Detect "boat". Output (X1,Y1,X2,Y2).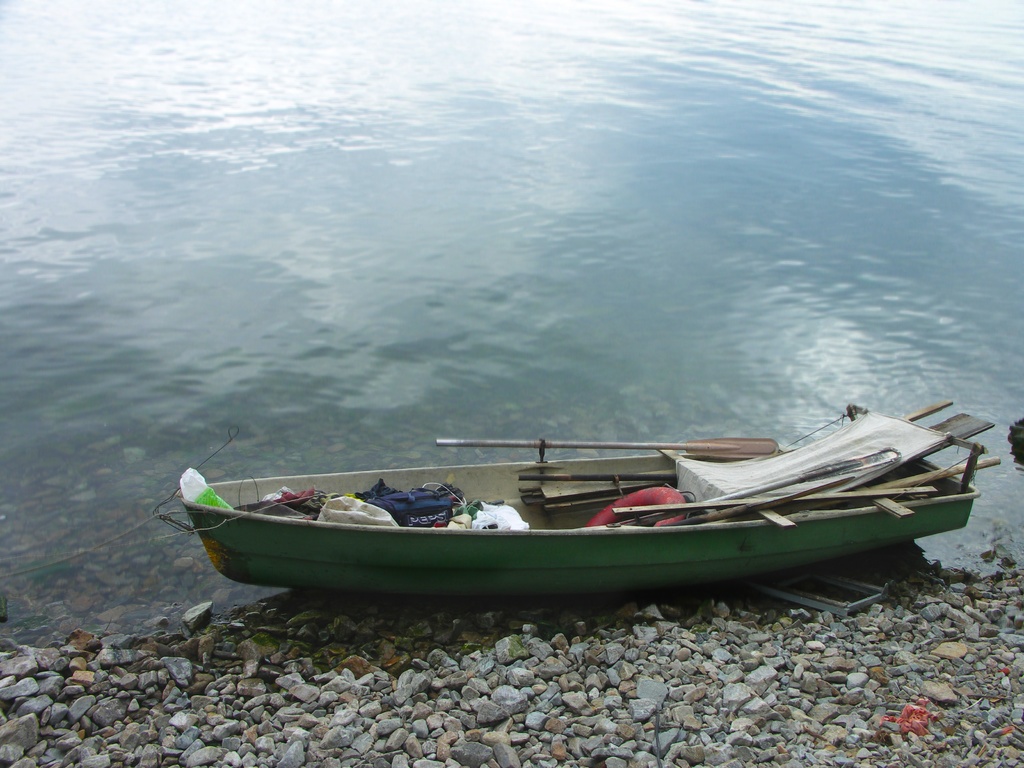
(180,381,971,611).
